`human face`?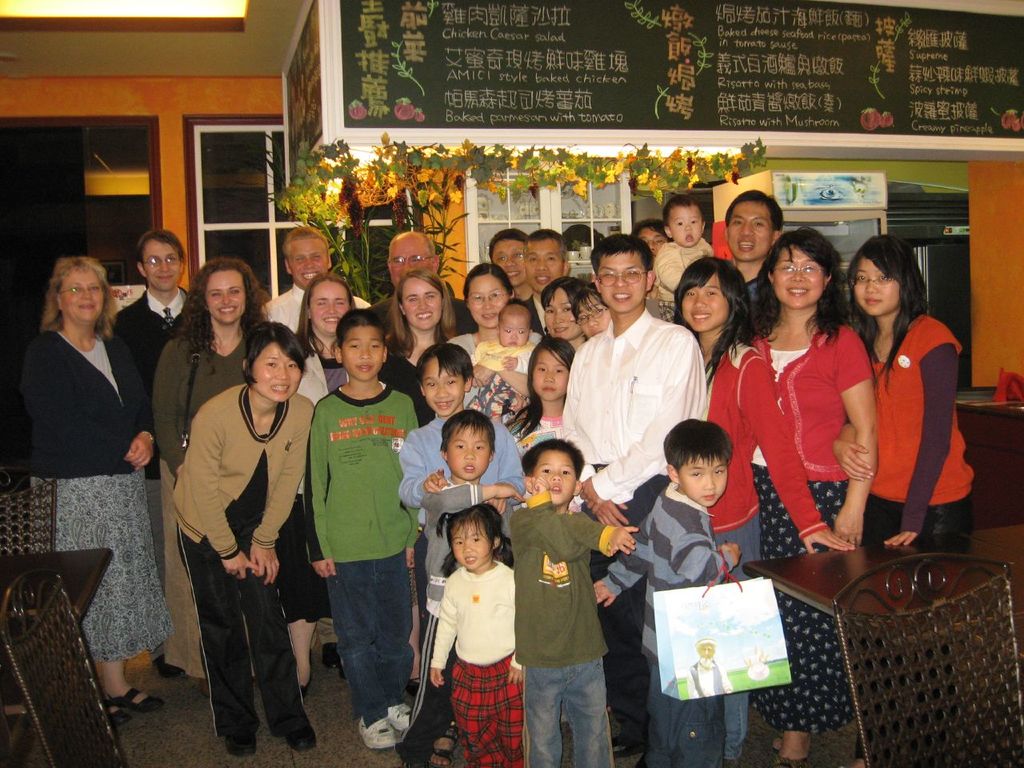
bbox(598, 250, 649, 314)
